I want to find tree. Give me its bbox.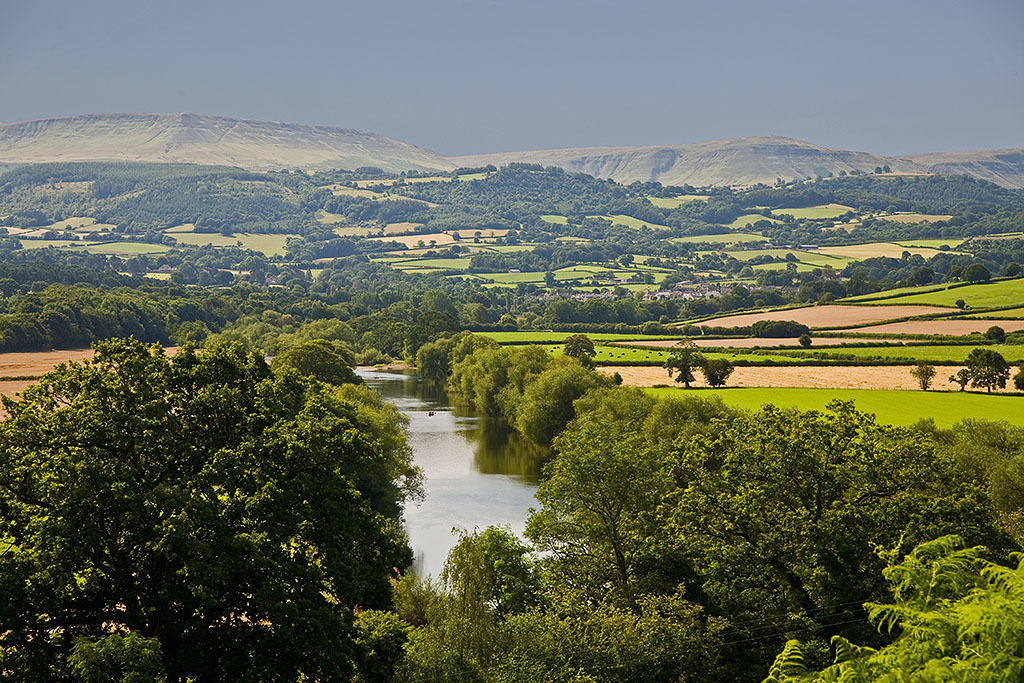
pyautogui.locateOnScreen(7, 338, 441, 682).
